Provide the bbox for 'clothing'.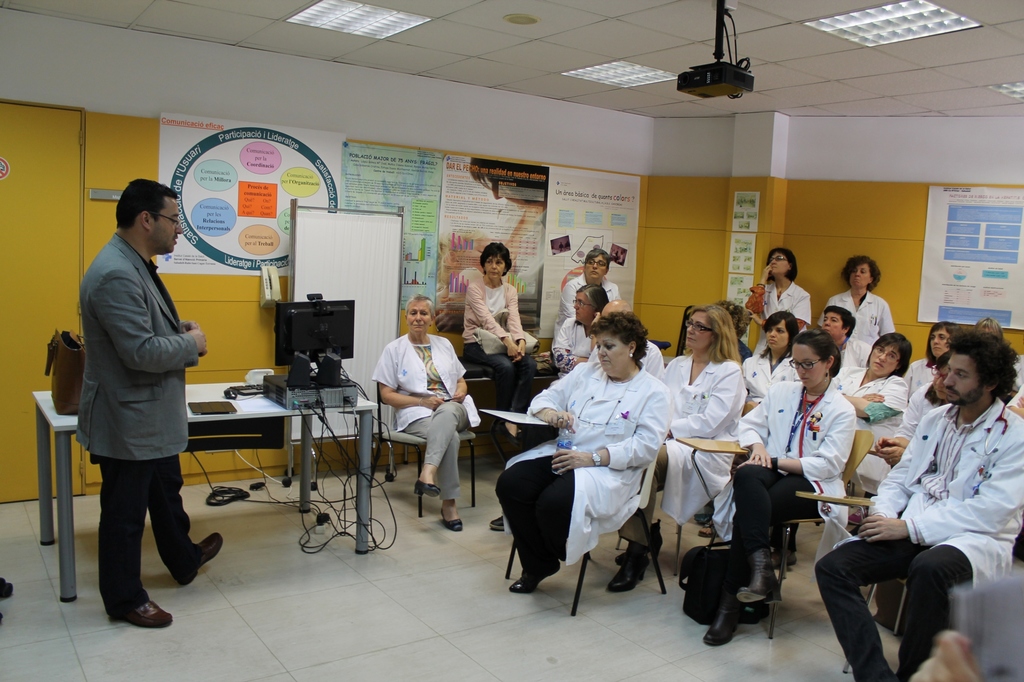
bbox=[739, 385, 854, 593].
